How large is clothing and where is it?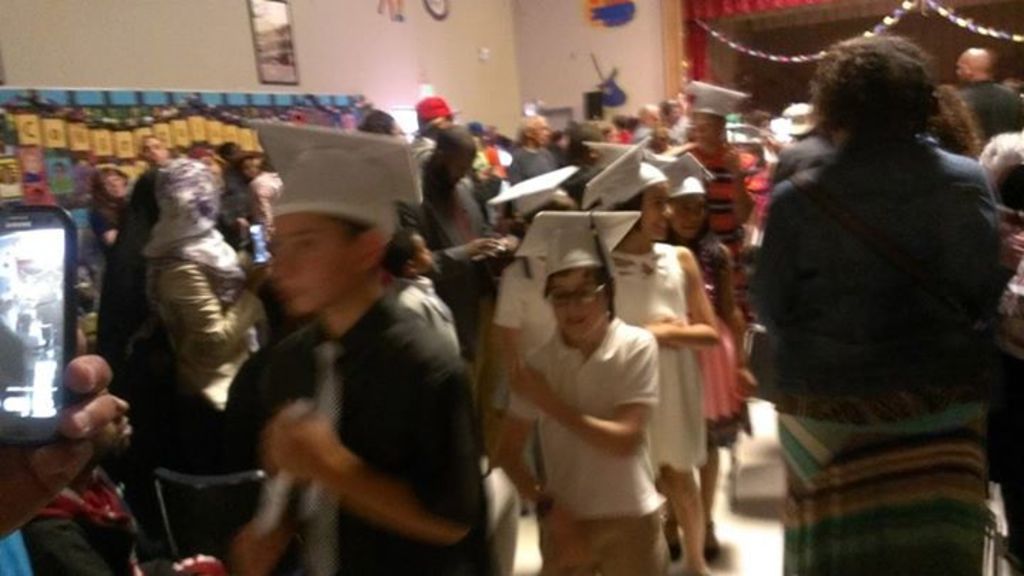
Bounding box: x1=511 y1=146 x2=559 y2=183.
